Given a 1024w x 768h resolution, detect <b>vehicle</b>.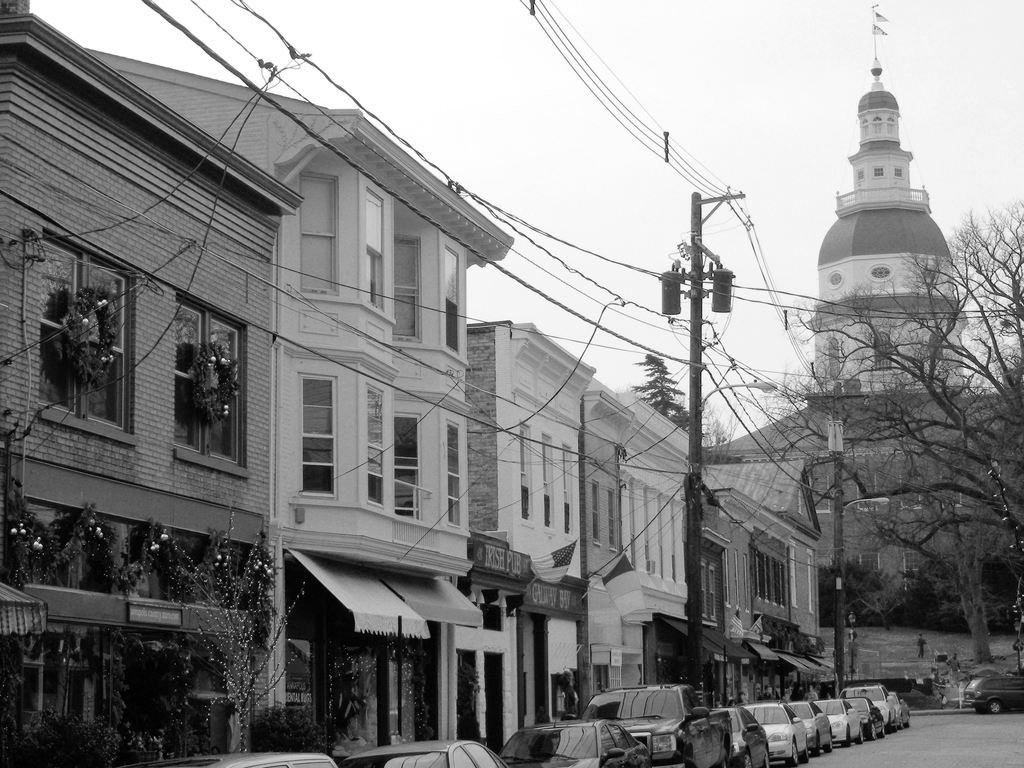
147:756:348:767.
